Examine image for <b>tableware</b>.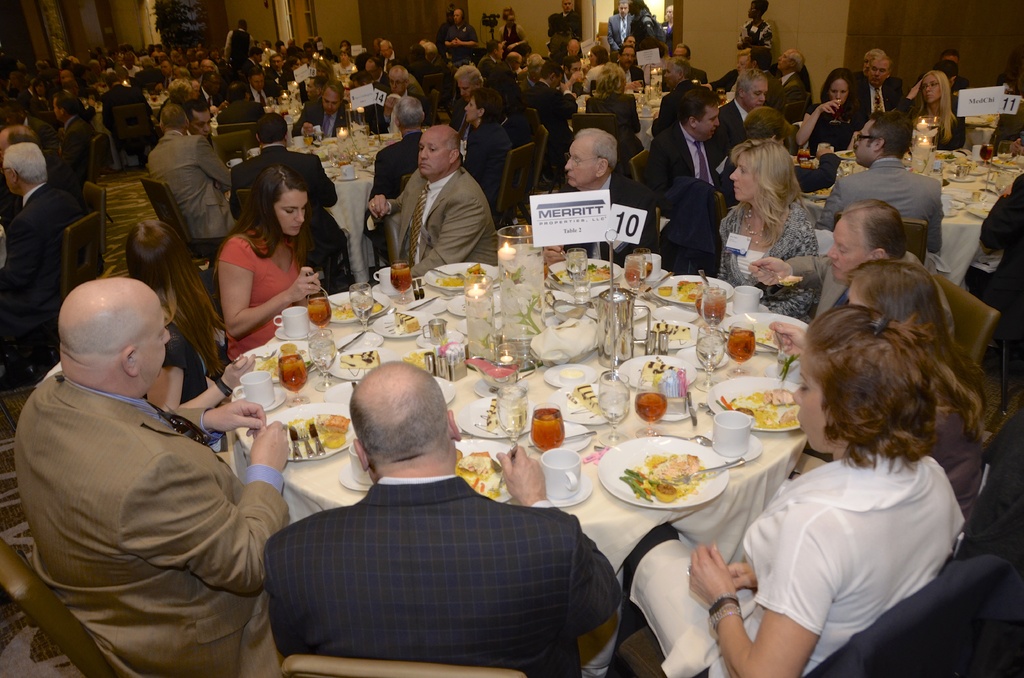
Examination result: box=[656, 456, 745, 488].
